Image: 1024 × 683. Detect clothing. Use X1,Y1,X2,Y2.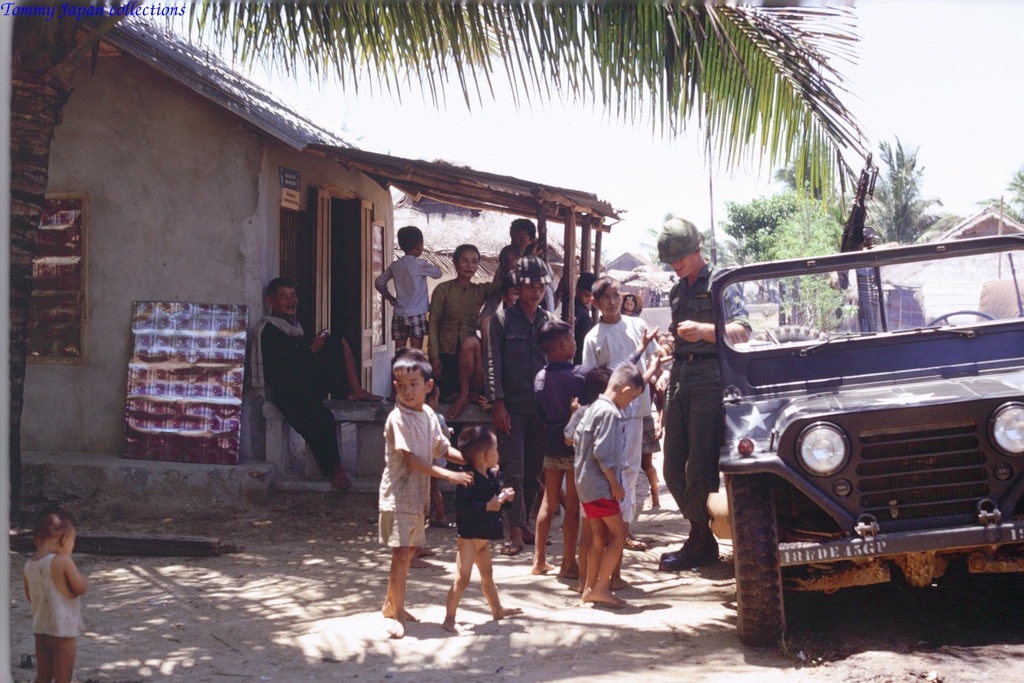
455,464,509,541.
